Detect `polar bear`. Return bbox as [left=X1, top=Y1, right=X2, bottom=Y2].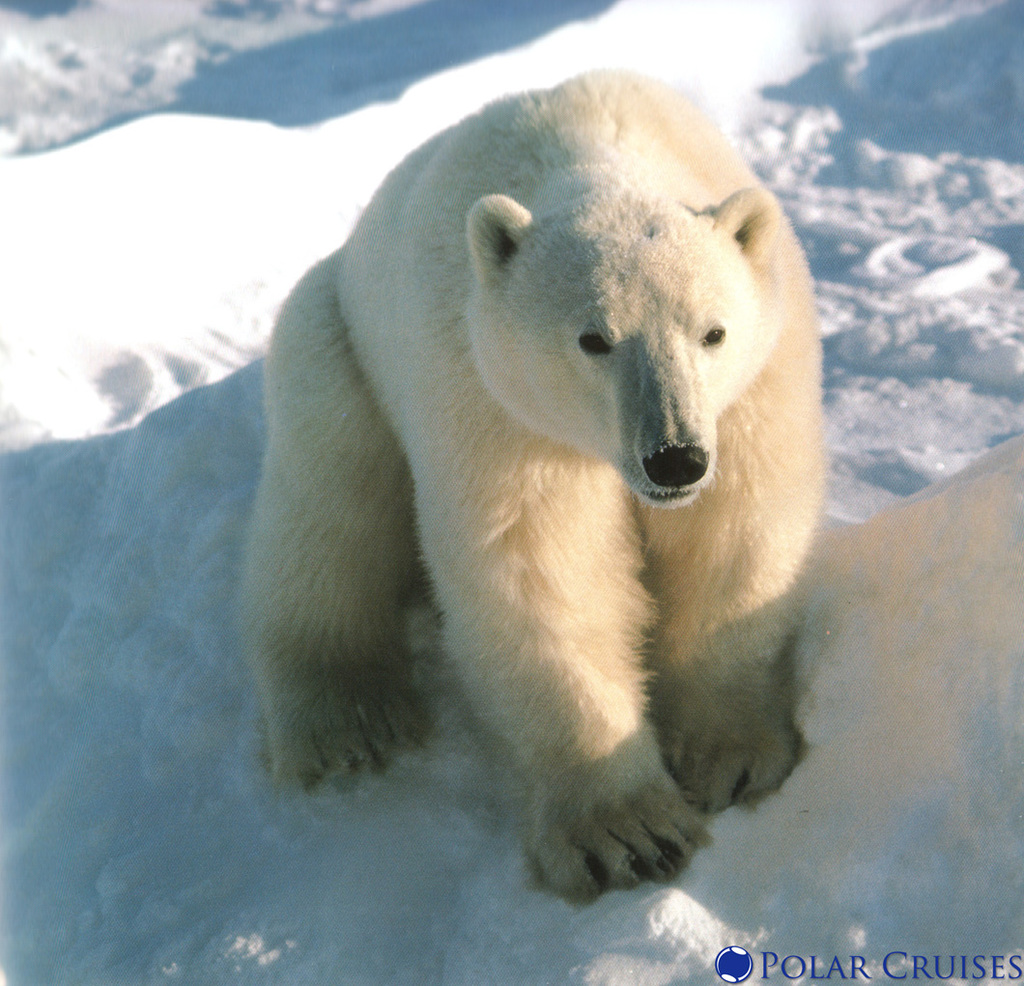
[left=241, top=65, right=833, bottom=915].
